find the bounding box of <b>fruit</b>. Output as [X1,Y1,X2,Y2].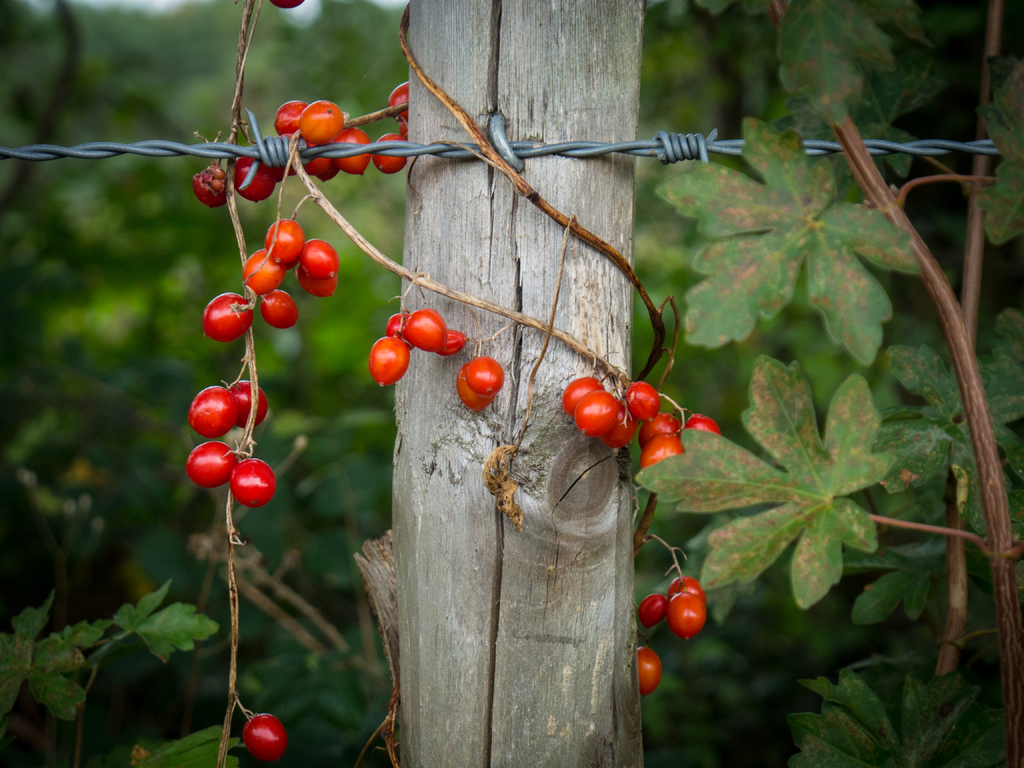
[186,438,239,490].
